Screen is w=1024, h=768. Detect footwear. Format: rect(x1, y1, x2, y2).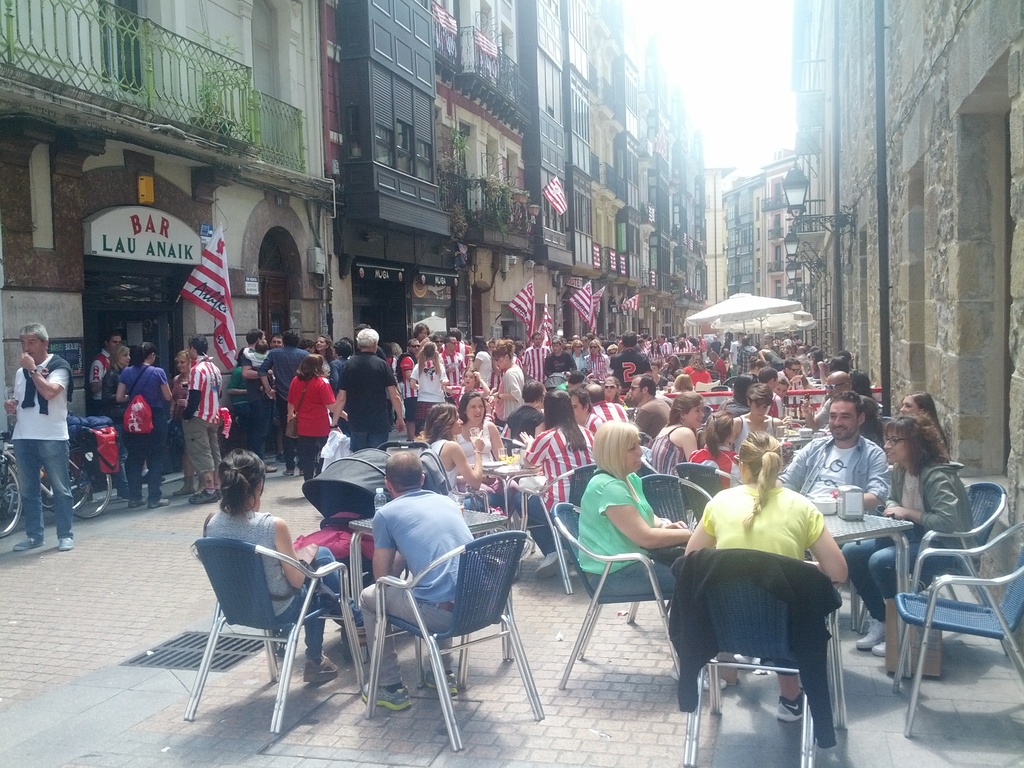
rect(534, 552, 568, 579).
